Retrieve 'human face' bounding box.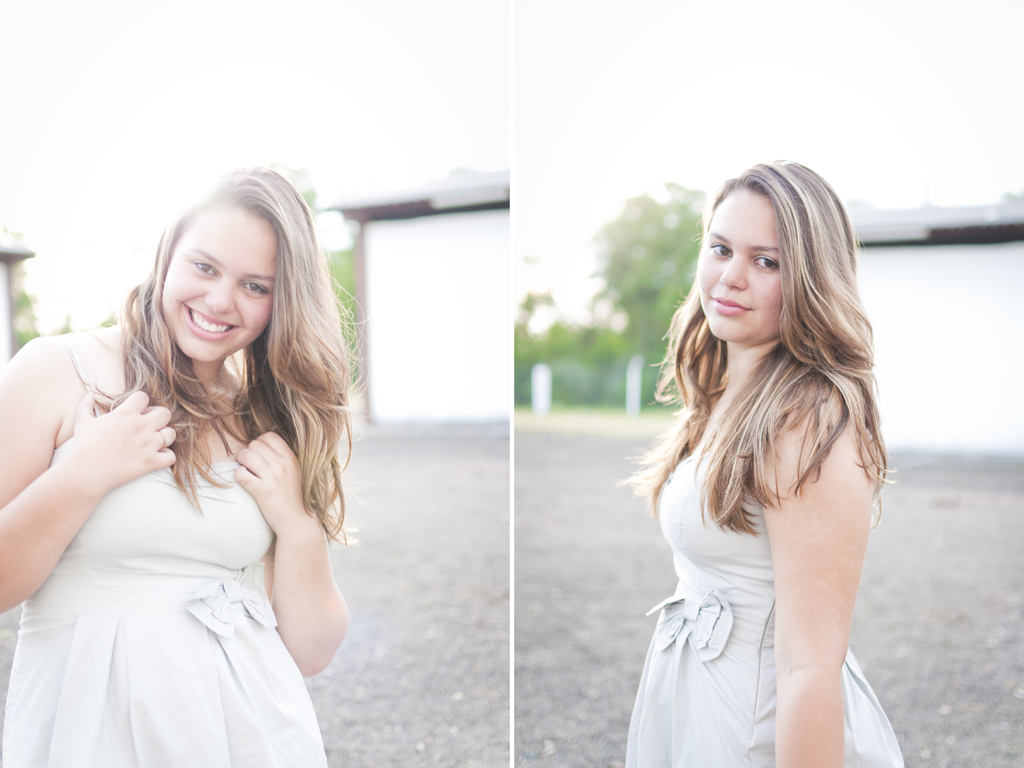
Bounding box: BBox(700, 204, 776, 346).
